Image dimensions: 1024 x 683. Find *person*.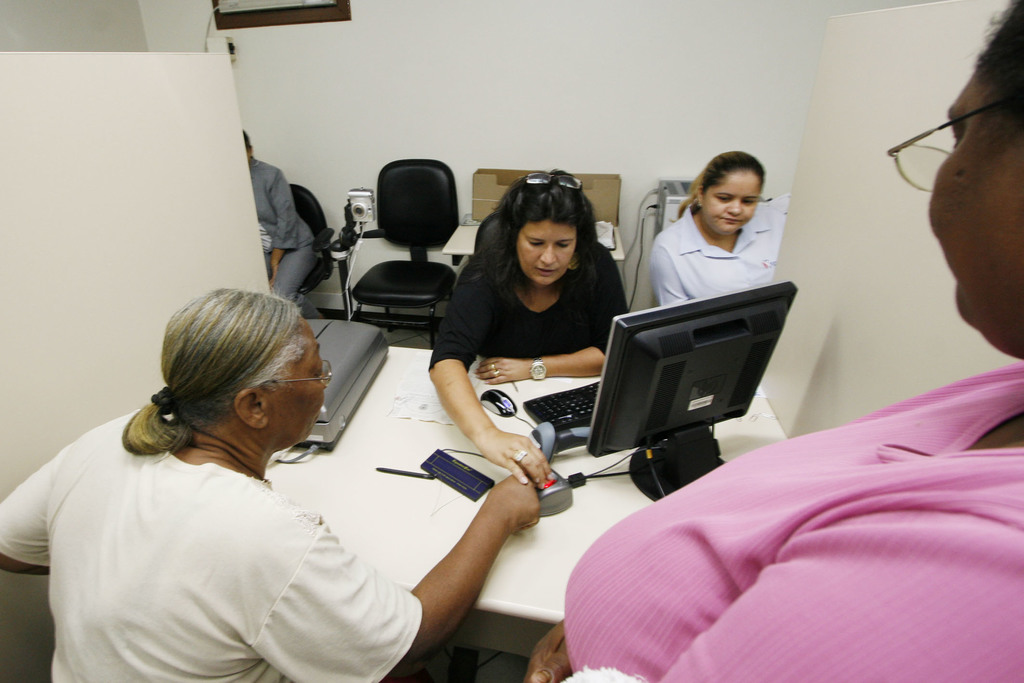
Rect(647, 143, 781, 308).
